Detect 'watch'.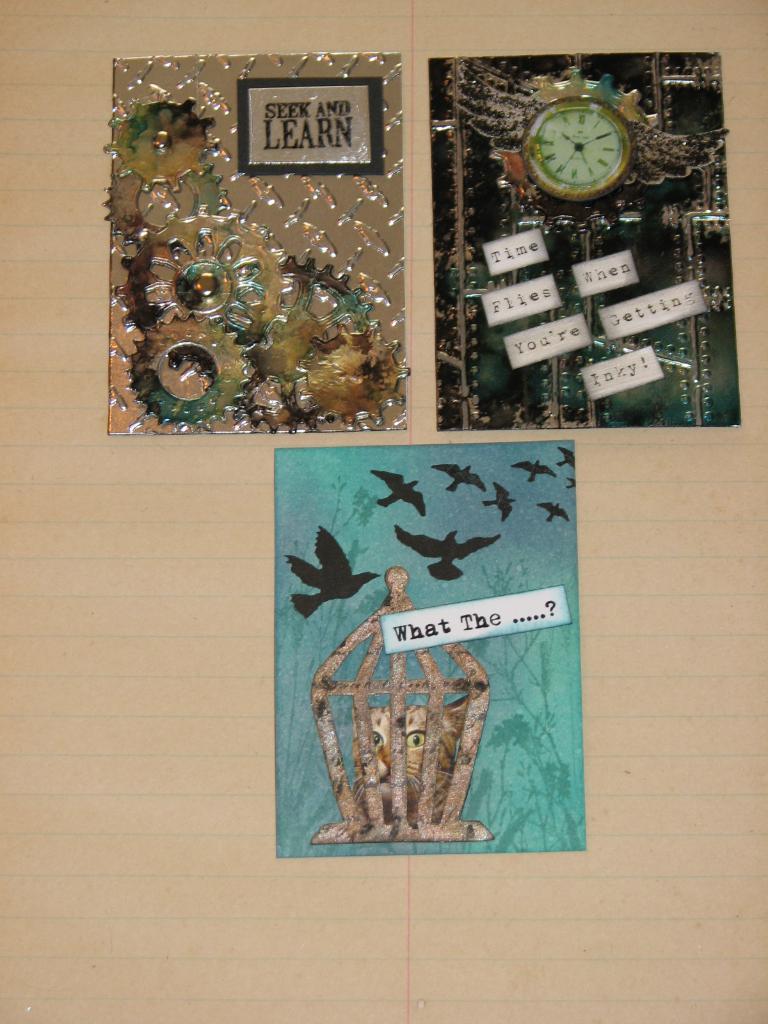
Detected at [x1=506, y1=63, x2=641, y2=214].
